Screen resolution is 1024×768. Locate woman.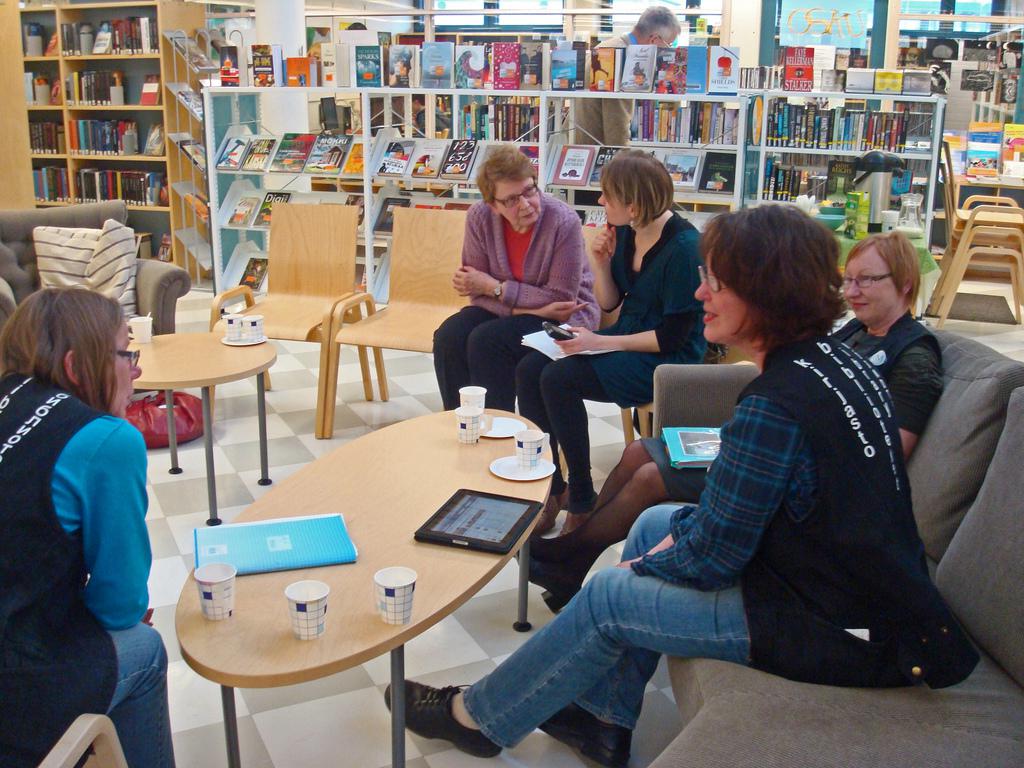
[x1=386, y1=199, x2=977, y2=767].
